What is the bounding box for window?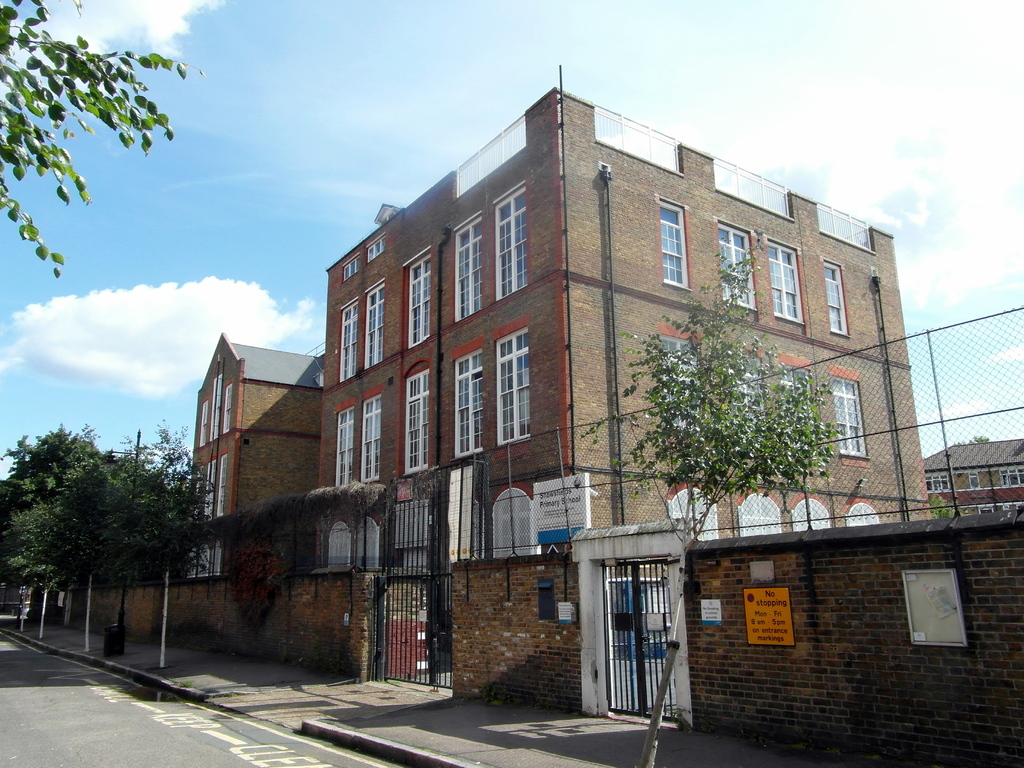
select_region(924, 474, 948, 491).
